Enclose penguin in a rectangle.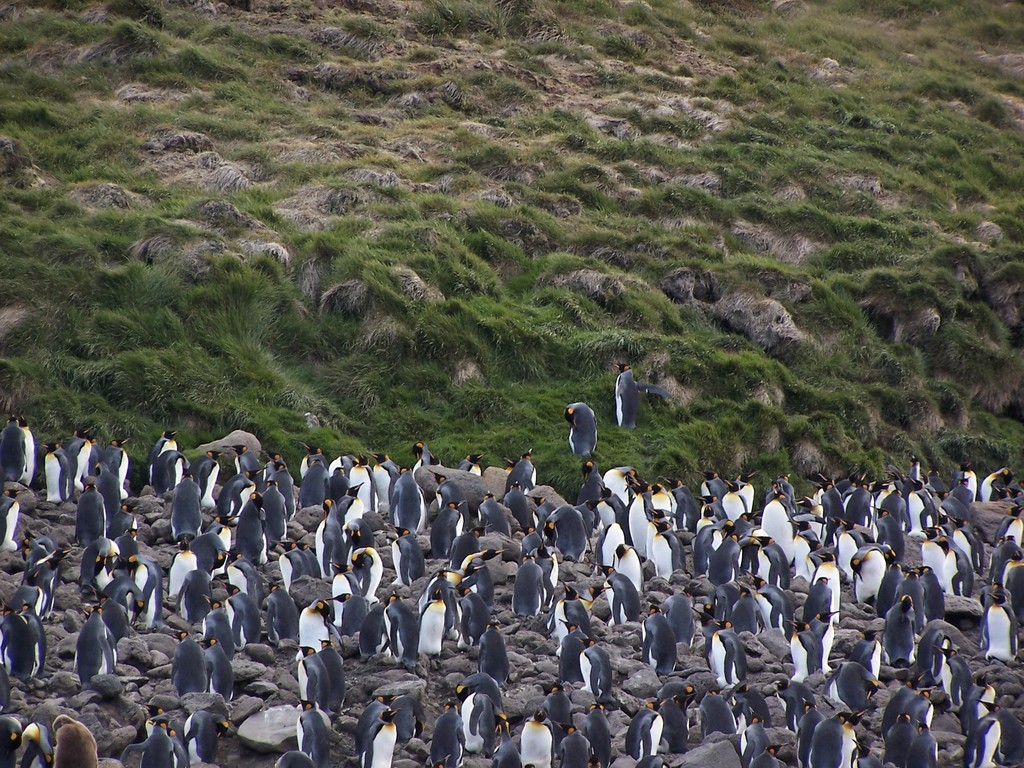
BBox(616, 543, 648, 590).
